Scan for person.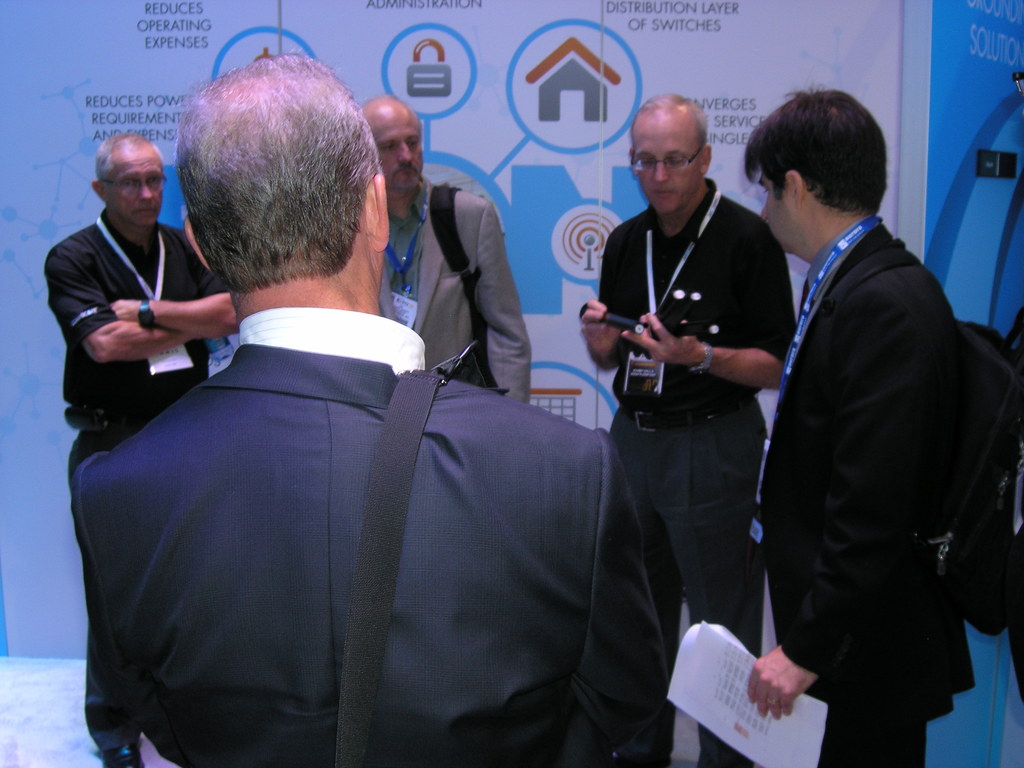
Scan result: <bbox>44, 134, 239, 767</bbox>.
